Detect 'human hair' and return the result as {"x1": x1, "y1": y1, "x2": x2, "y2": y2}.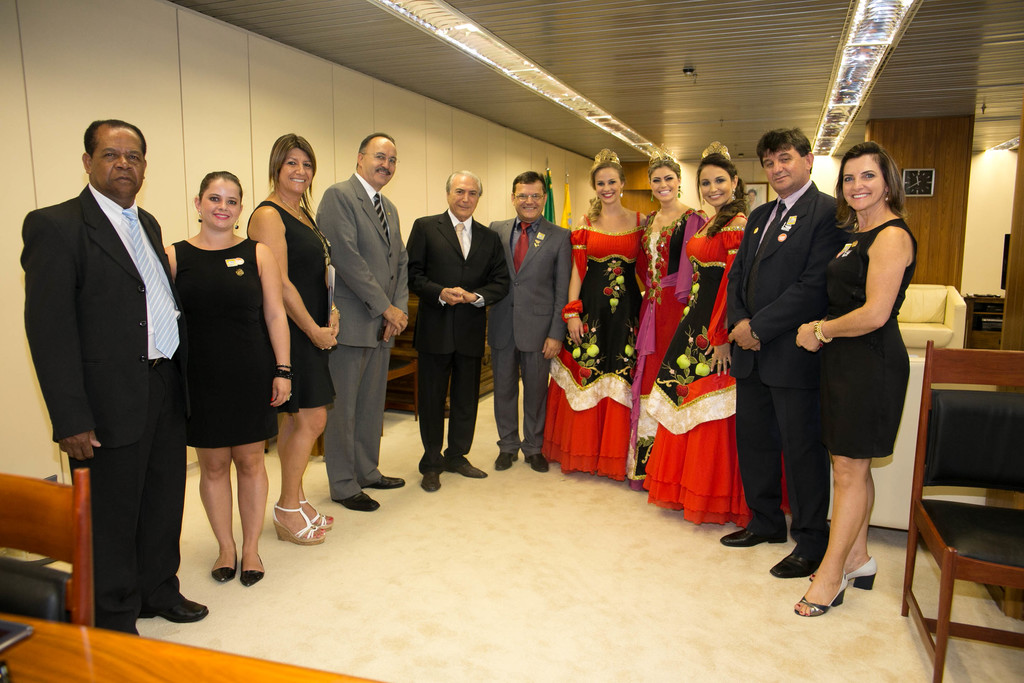
{"x1": 833, "y1": 135, "x2": 904, "y2": 230}.
